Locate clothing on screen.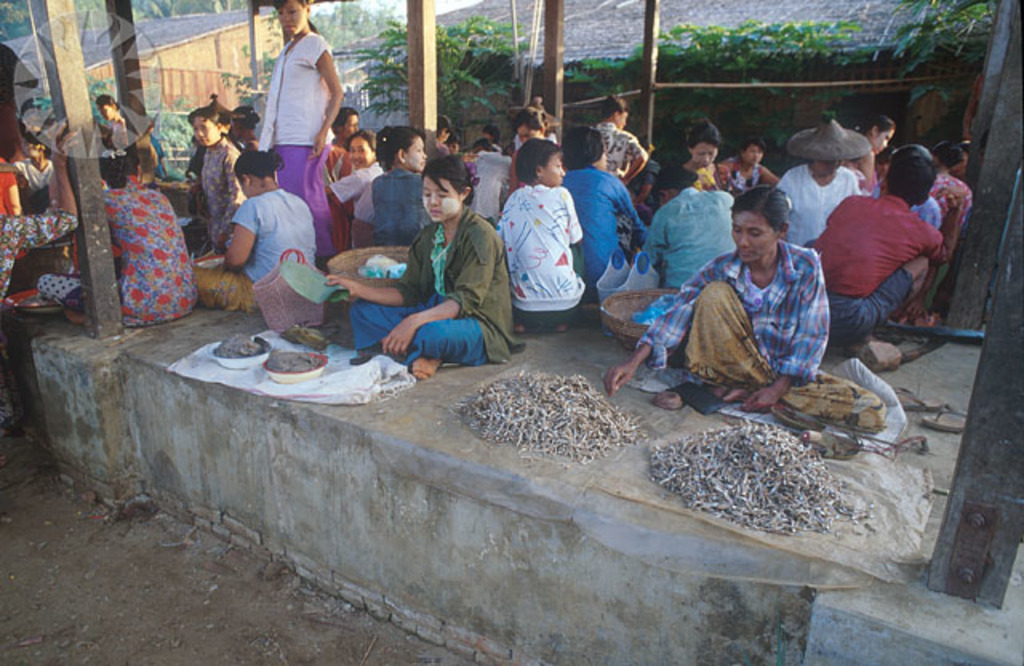
On screen at box(256, 26, 336, 275).
